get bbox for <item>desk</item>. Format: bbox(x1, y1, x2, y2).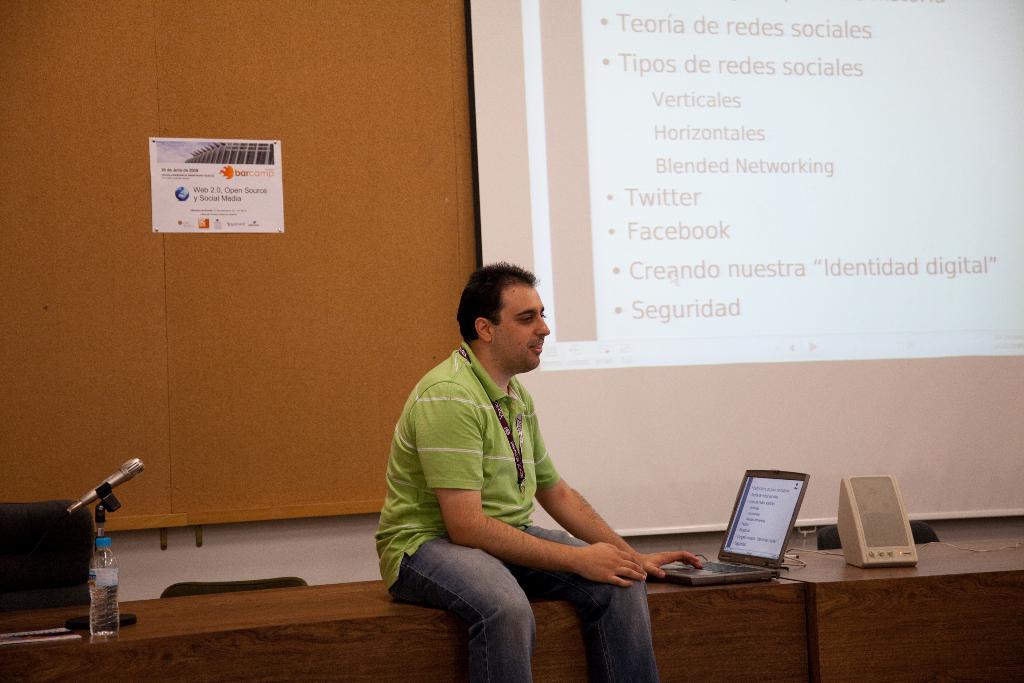
bbox(767, 527, 1023, 682).
